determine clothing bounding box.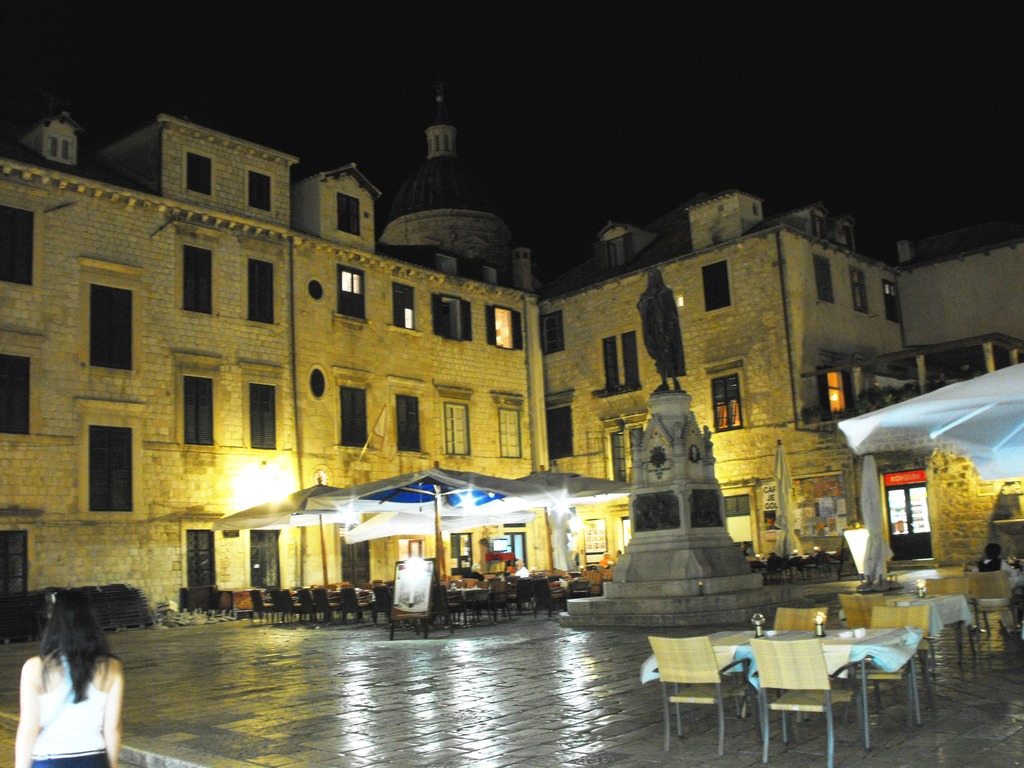
Determined: <region>513, 564, 528, 577</region>.
